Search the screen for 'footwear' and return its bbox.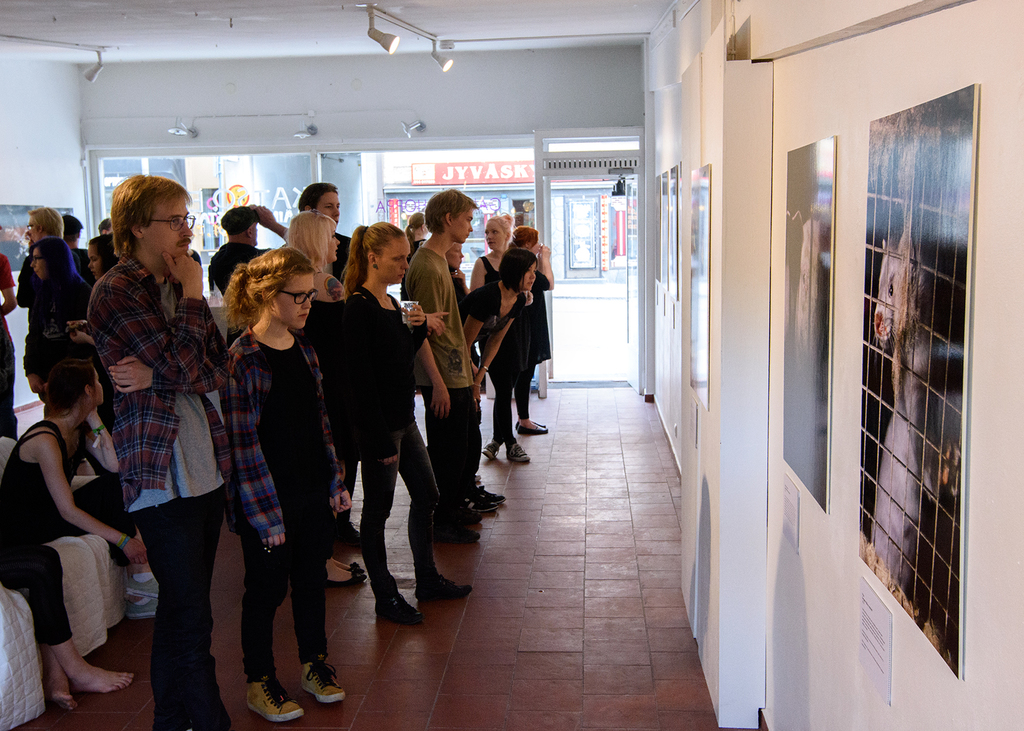
Found: left=120, top=569, right=163, bottom=597.
